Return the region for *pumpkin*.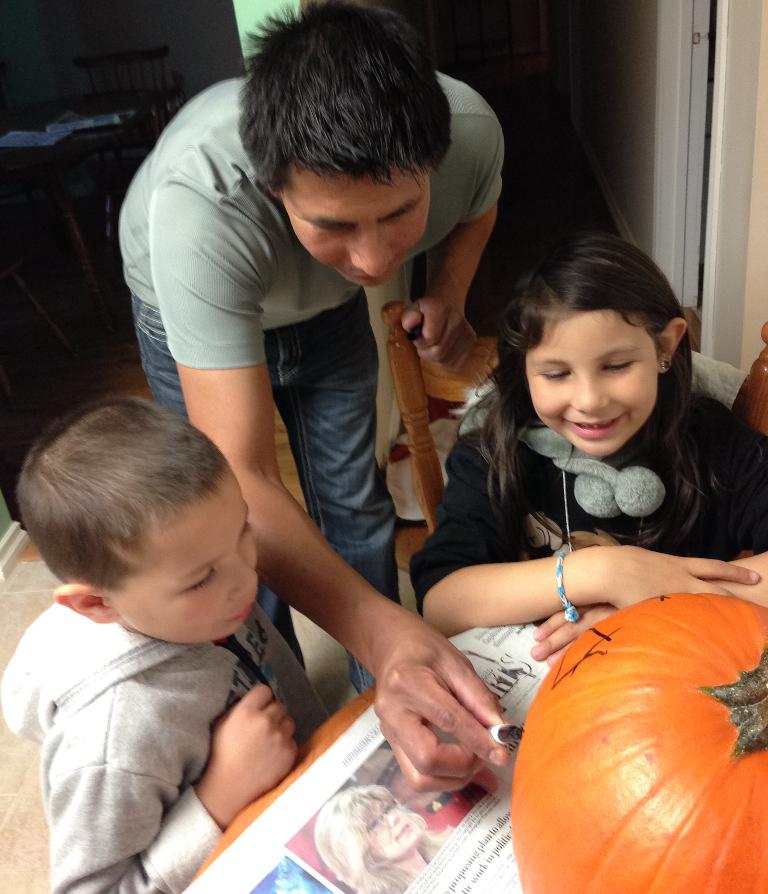
511,555,756,885.
